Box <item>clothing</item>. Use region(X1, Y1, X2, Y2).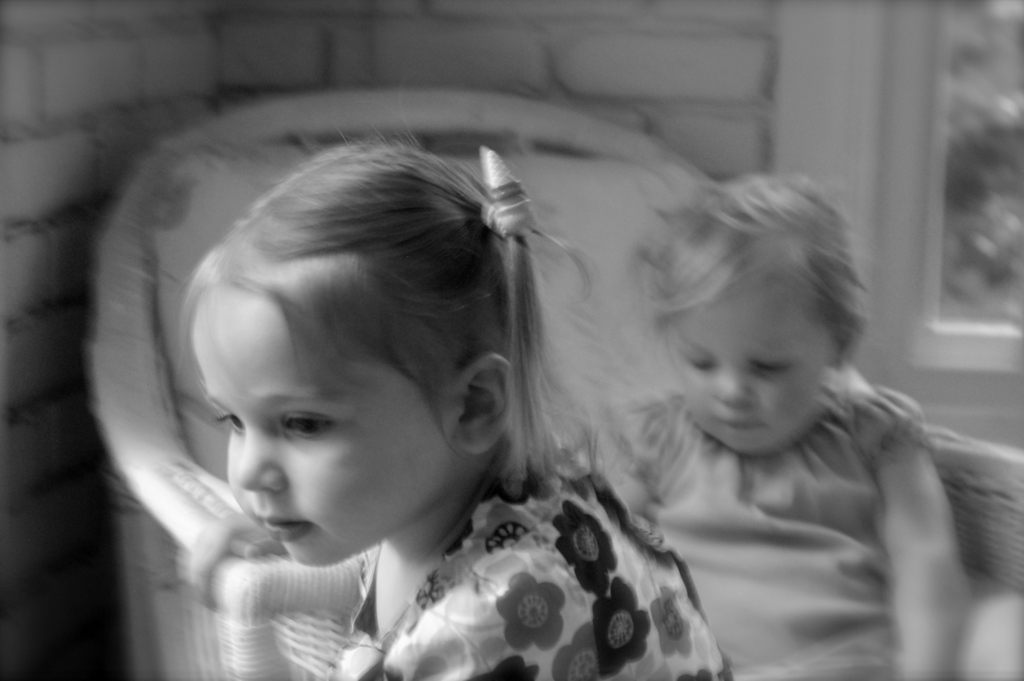
region(366, 468, 742, 680).
